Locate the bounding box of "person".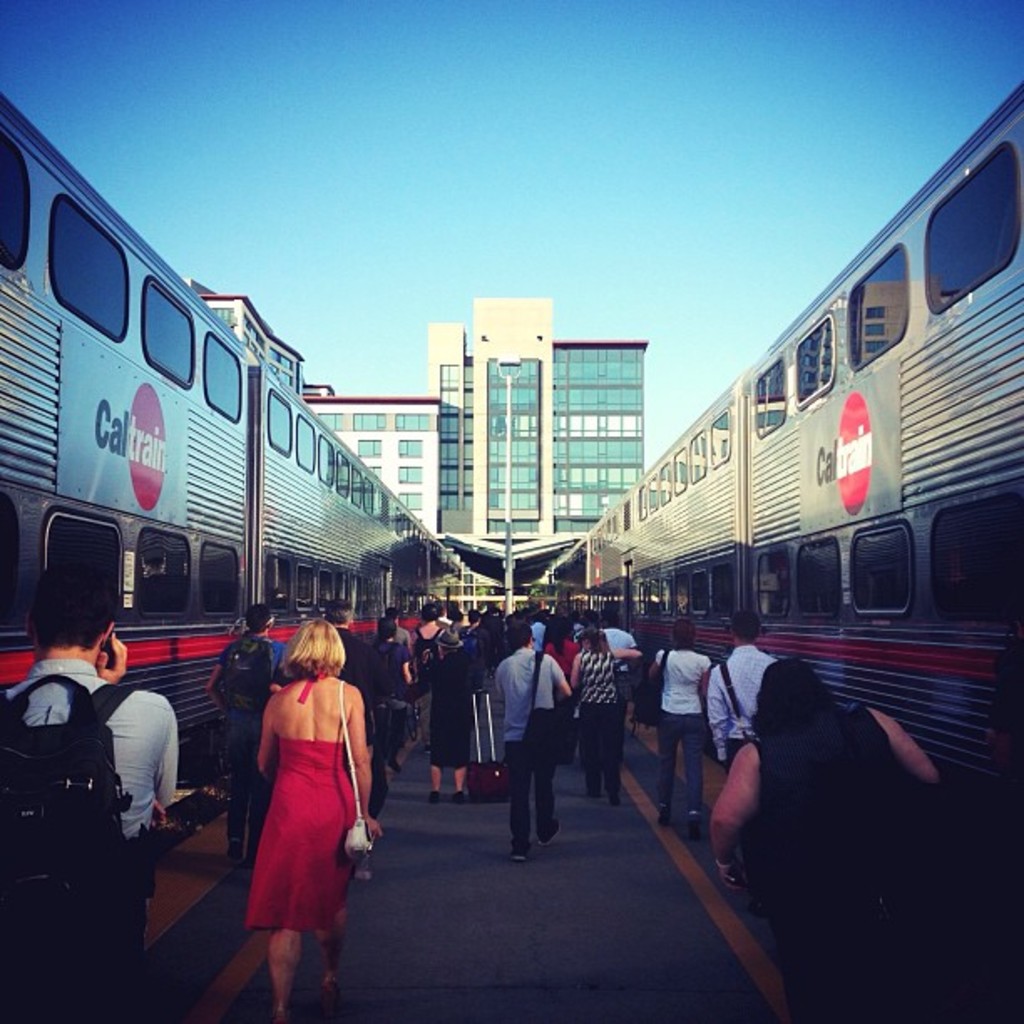
Bounding box: (left=249, top=616, right=376, bottom=1019).
